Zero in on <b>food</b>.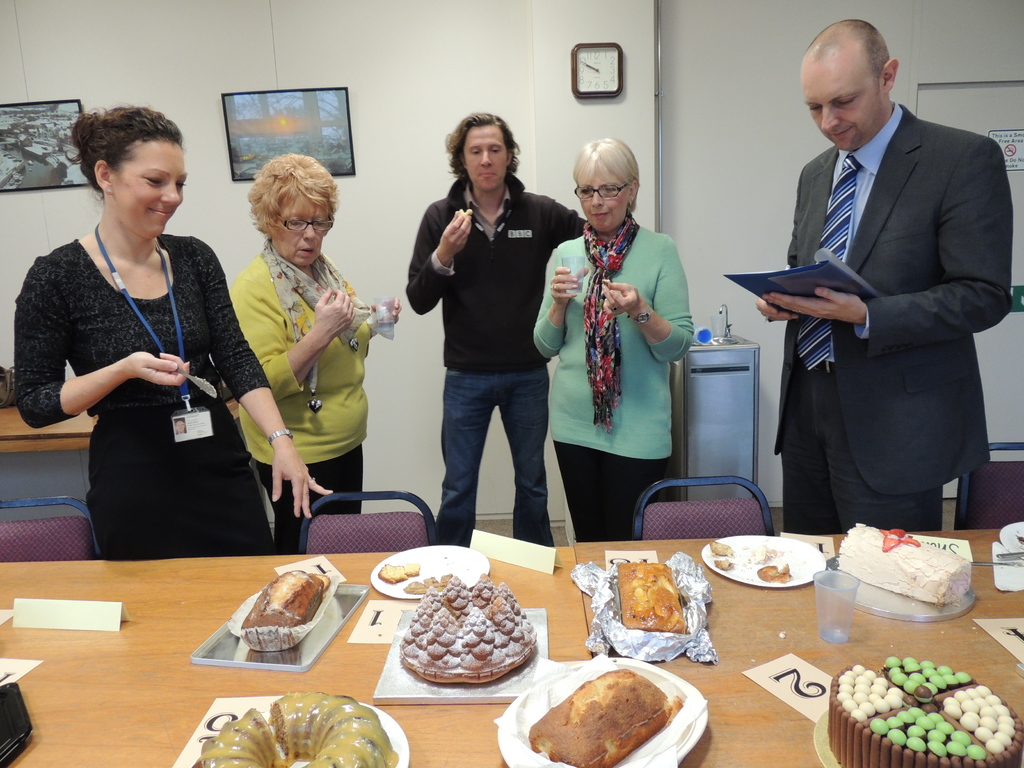
Zeroed in: 929:713:948:726.
